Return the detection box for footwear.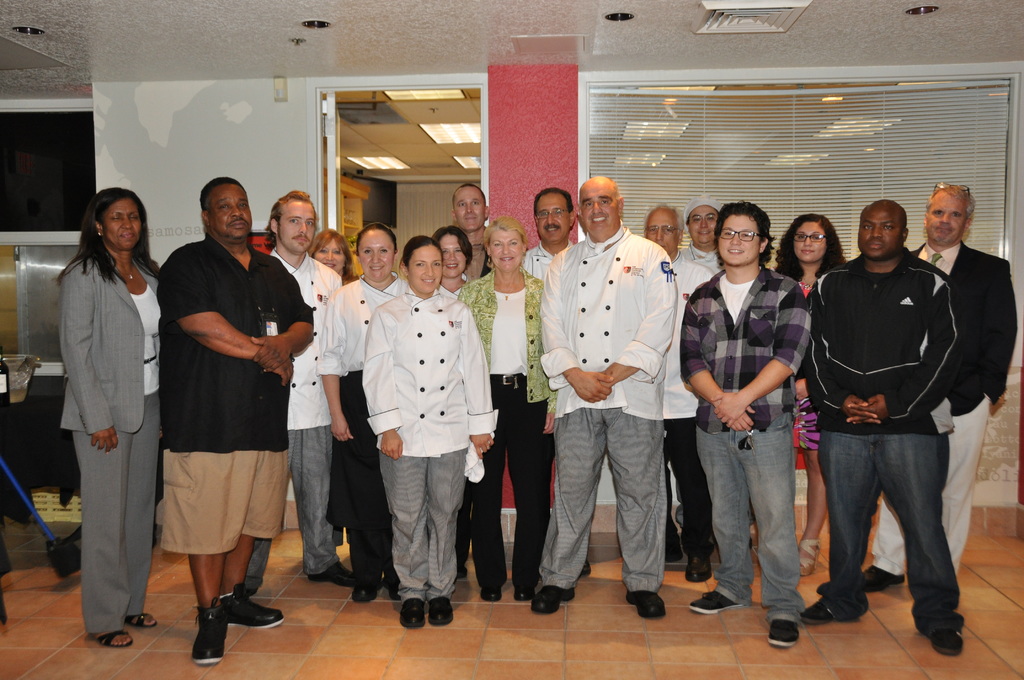
(662, 547, 686, 563).
